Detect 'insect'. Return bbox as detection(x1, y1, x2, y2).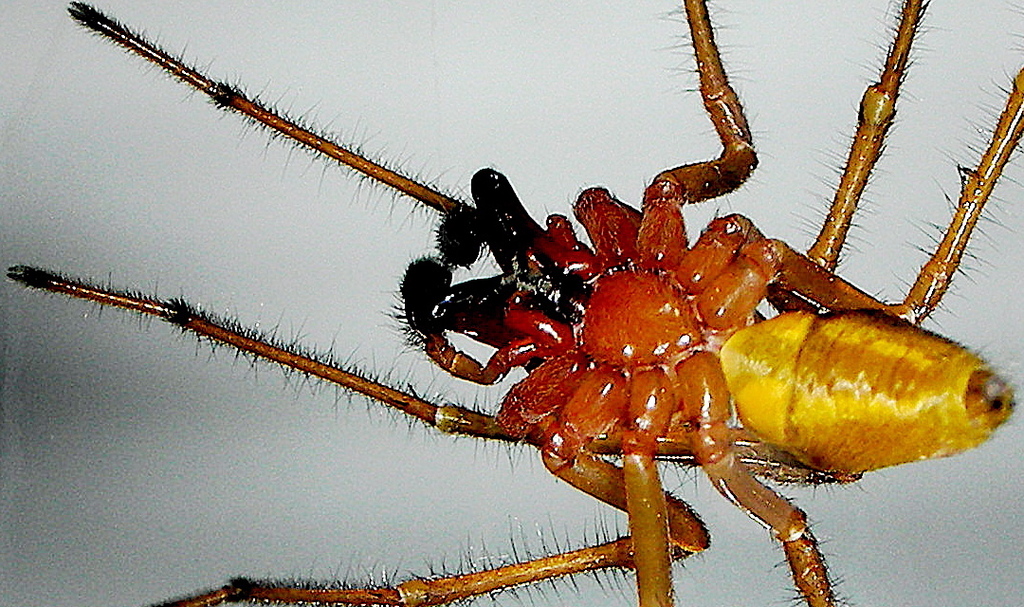
detection(7, 0, 1023, 606).
